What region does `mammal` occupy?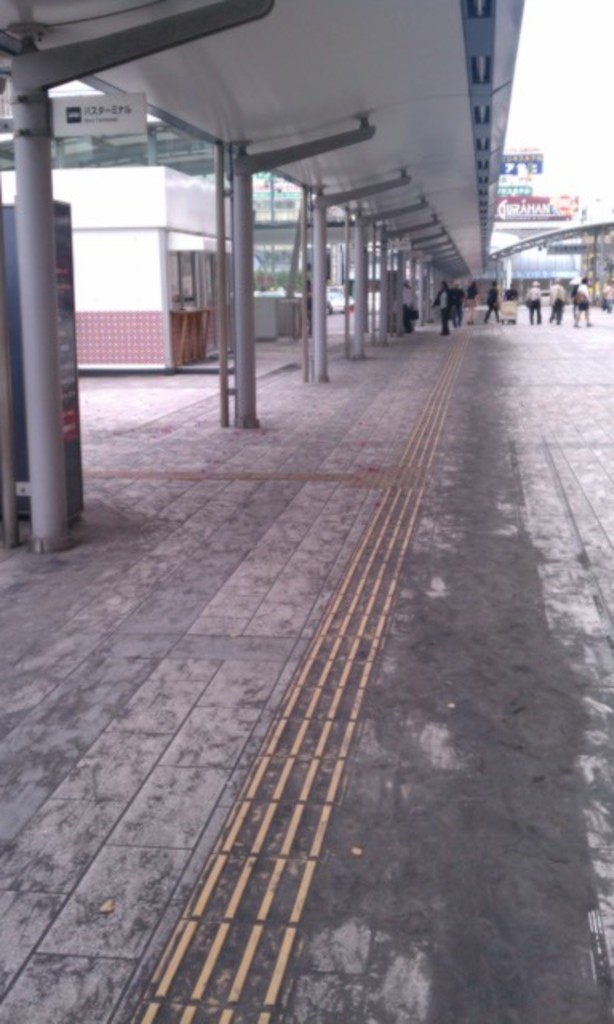
<region>460, 280, 483, 325</region>.
